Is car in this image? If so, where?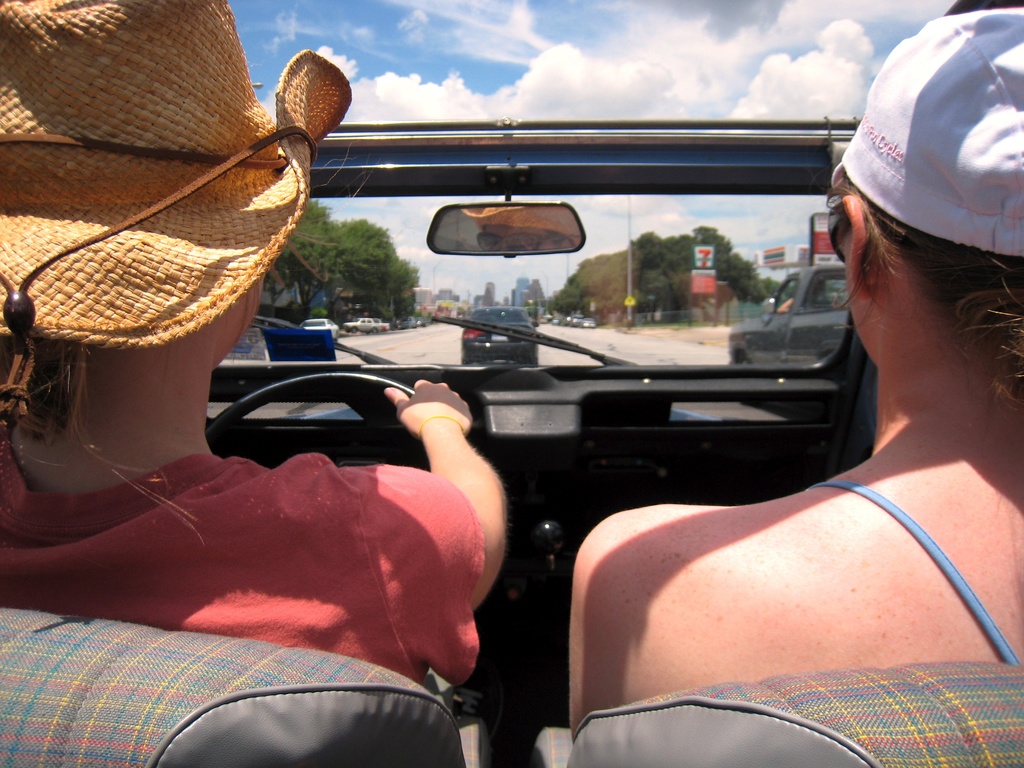
Yes, at [460,305,540,363].
